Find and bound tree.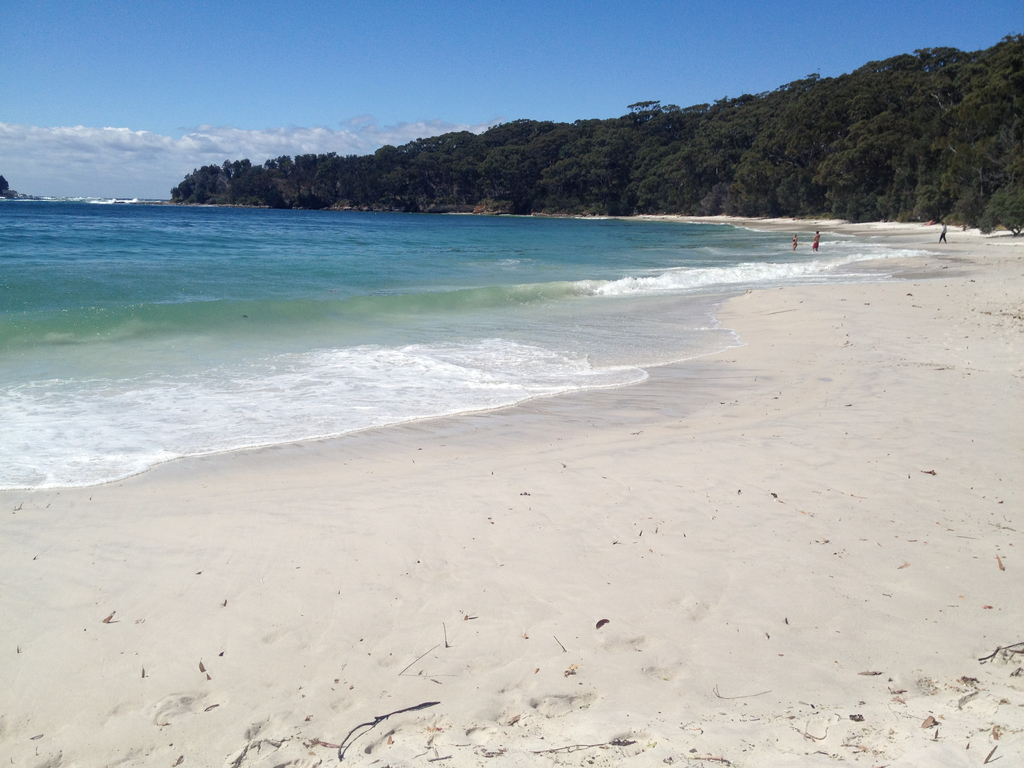
Bound: bbox=(469, 138, 545, 219).
